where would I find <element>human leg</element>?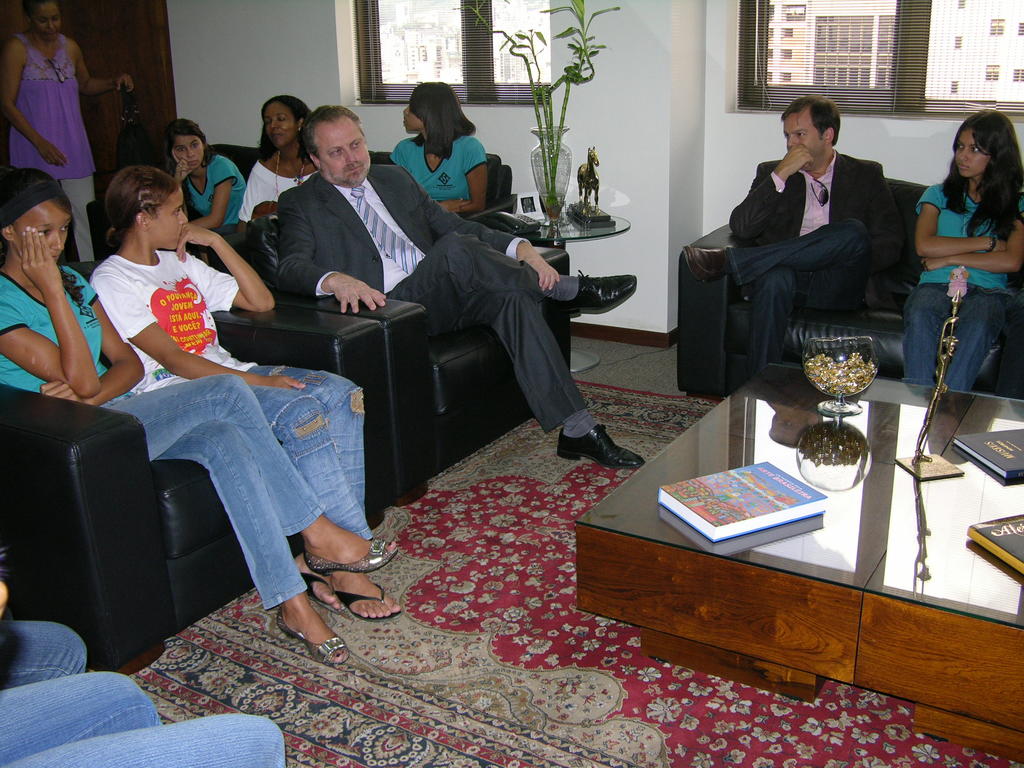
At left=0, top=696, right=164, bottom=765.
